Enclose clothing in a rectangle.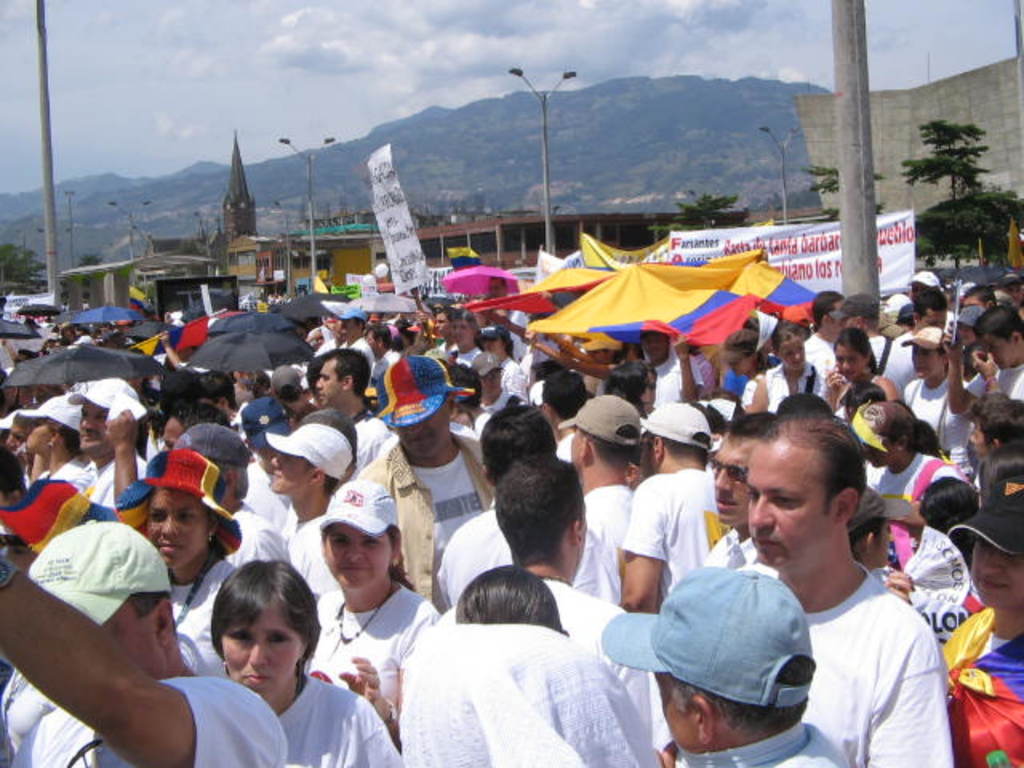
742,358,830,413.
